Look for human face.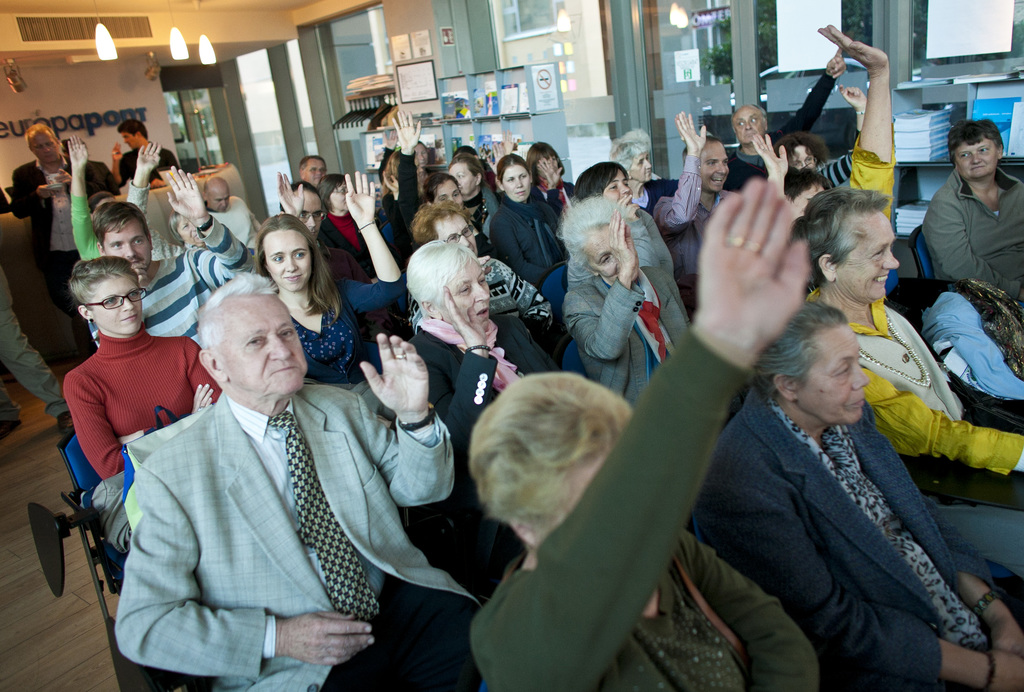
Found: (226, 295, 311, 395).
